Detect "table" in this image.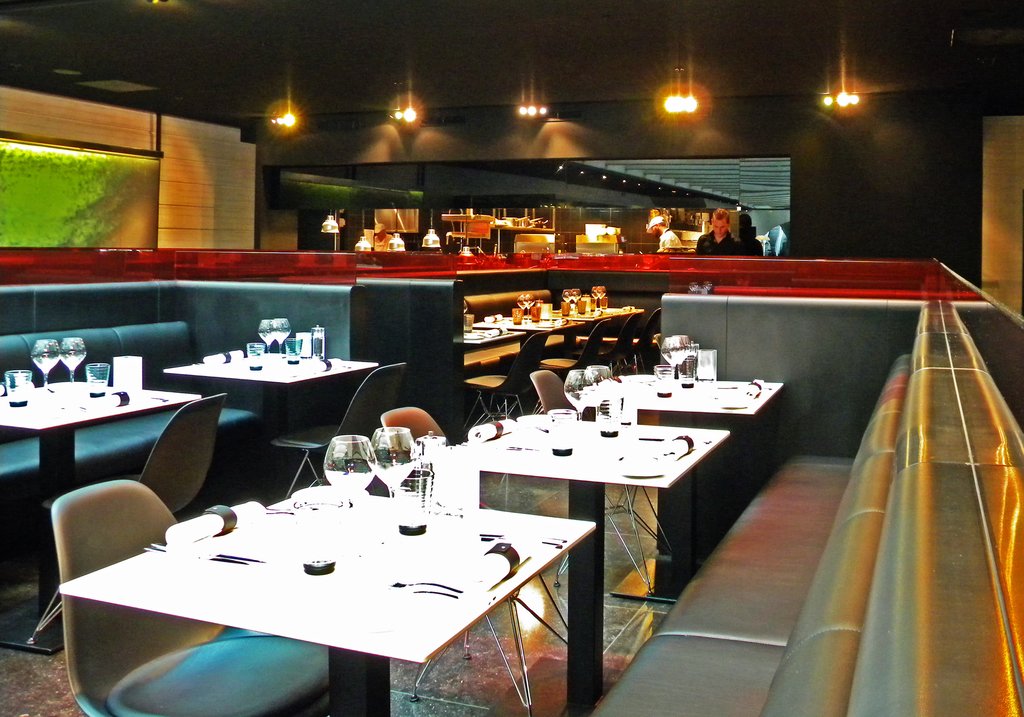
Detection: {"left": 0, "top": 378, "right": 195, "bottom": 664}.
